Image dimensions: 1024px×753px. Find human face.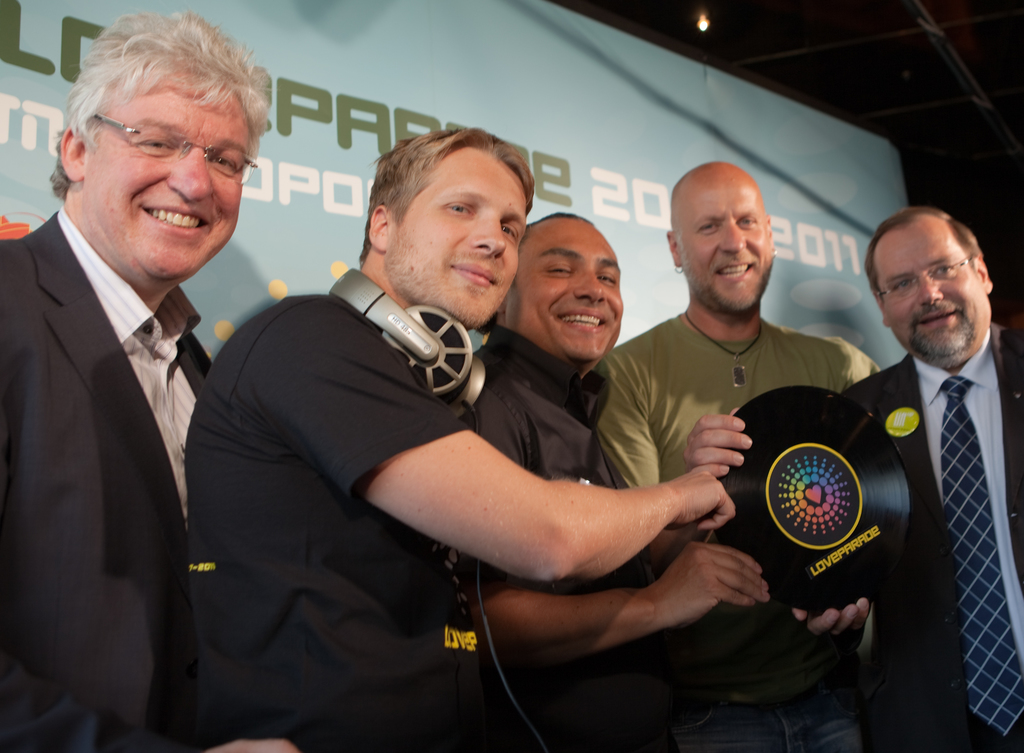
385/152/531/329.
